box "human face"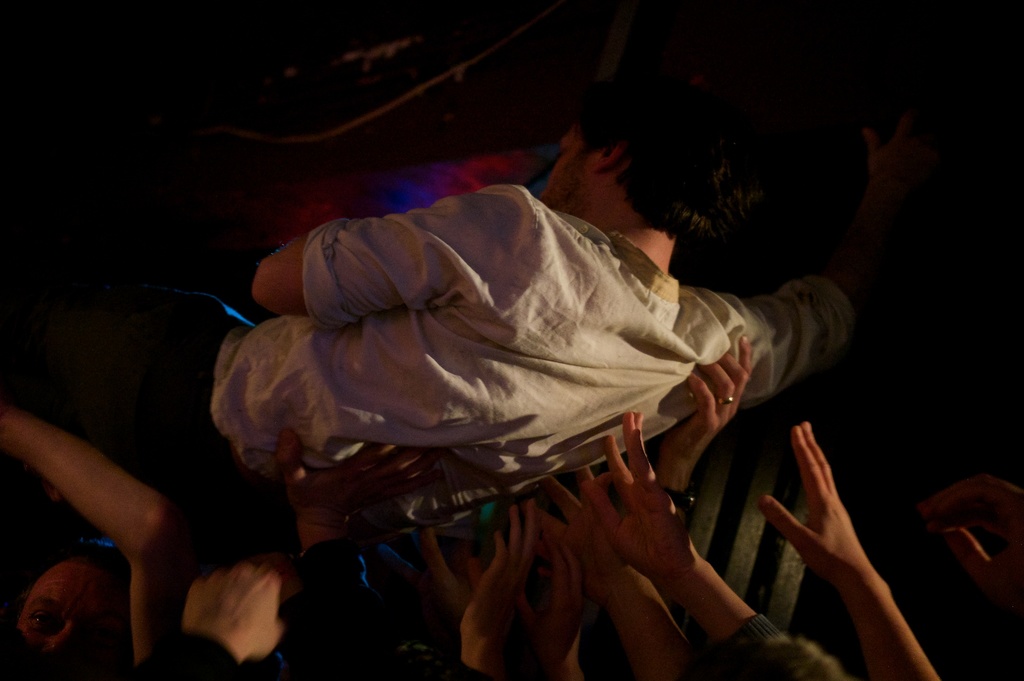
locate(9, 547, 117, 664)
